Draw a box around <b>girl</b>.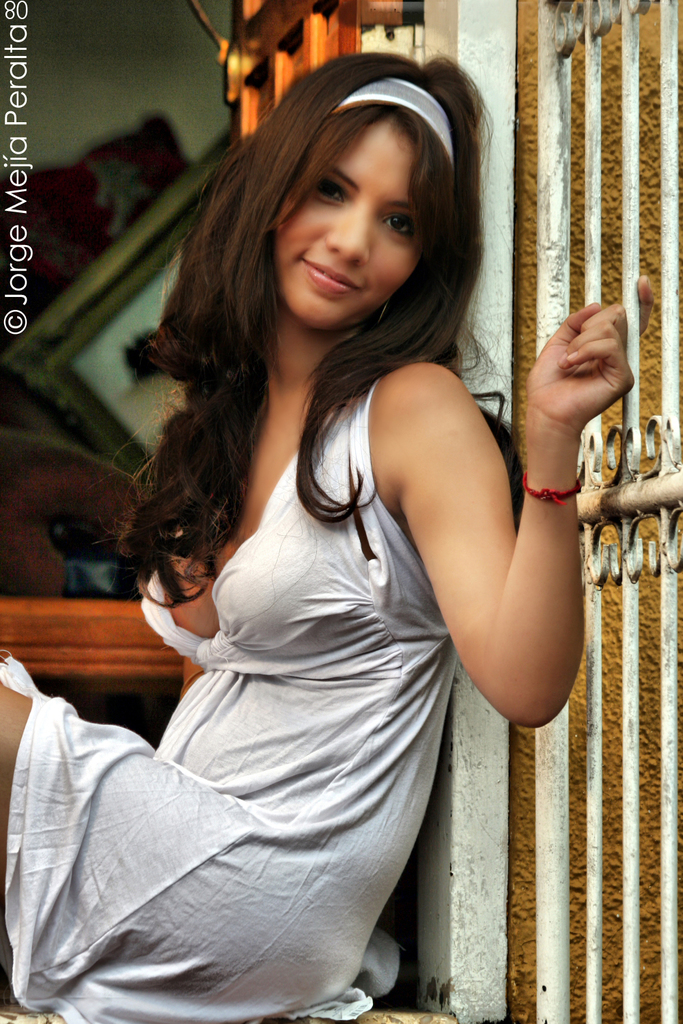
(left=0, top=47, right=660, bottom=1023).
